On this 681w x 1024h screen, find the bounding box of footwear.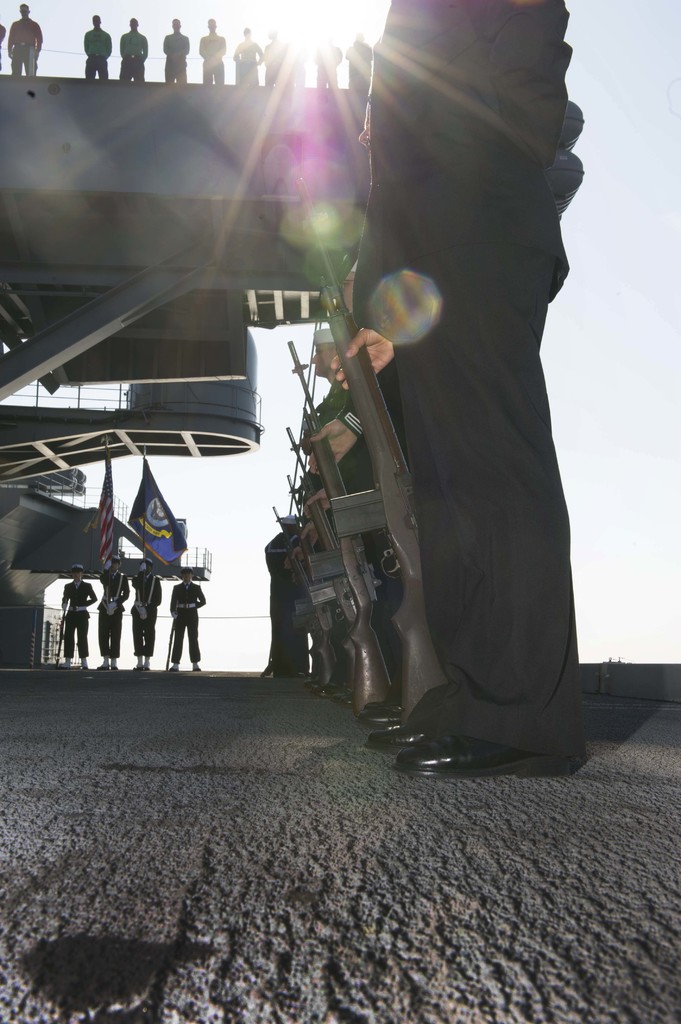
Bounding box: (357,713,451,751).
